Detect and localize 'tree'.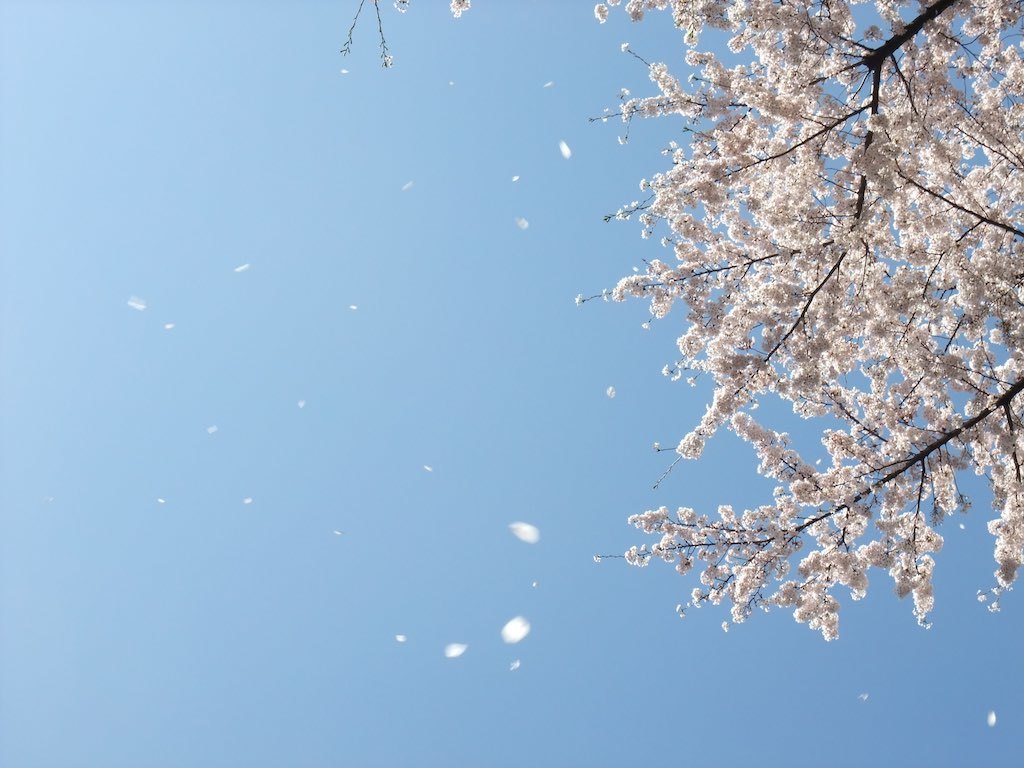
Localized at (591, 0, 1023, 636).
